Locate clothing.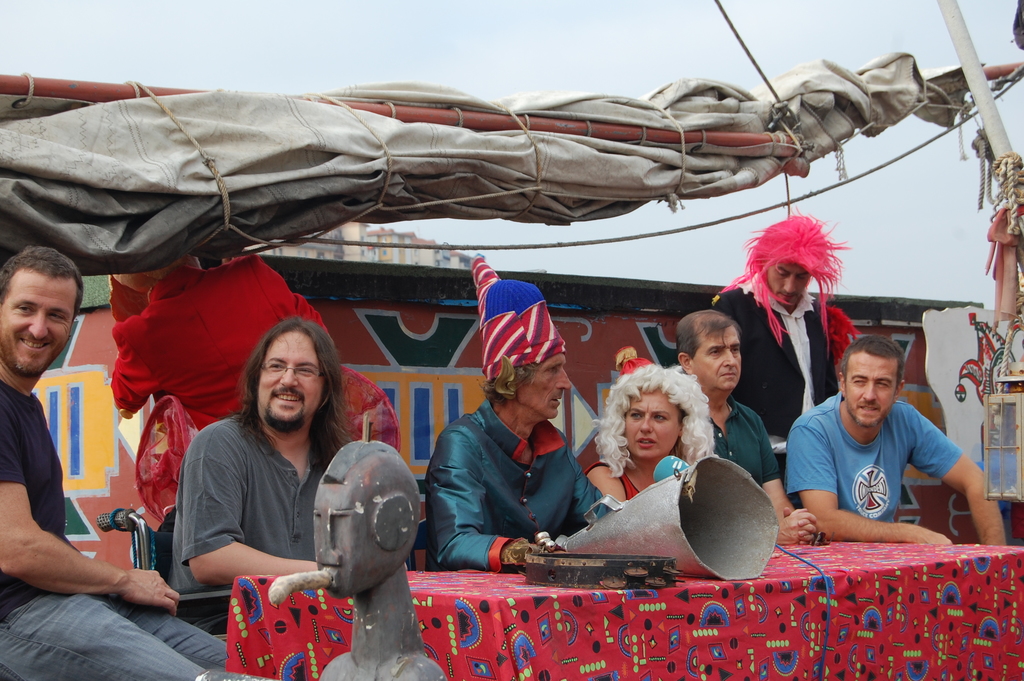
Bounding box: (x1=420, y1=397, x2=607, y2=574).
